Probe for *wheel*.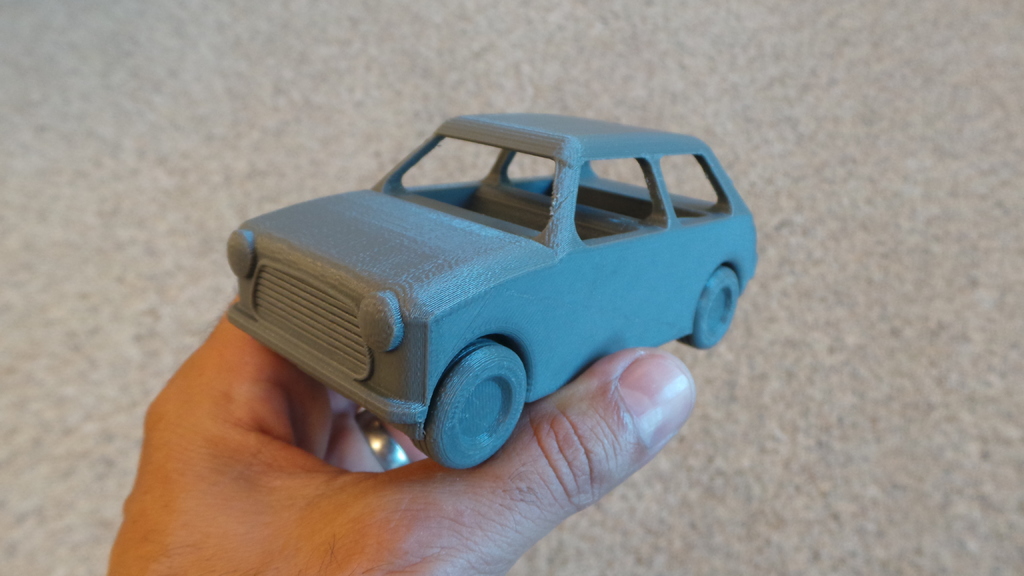
Probe result: l=429, t=345, r=527, b=468.
